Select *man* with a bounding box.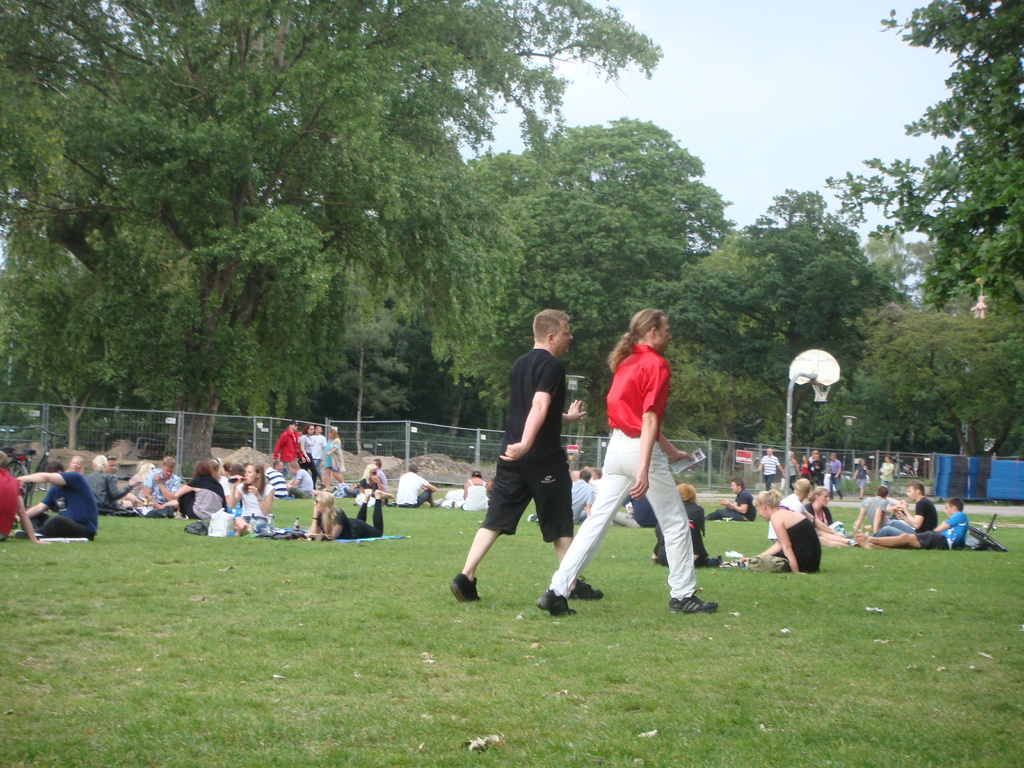
select_region(767, 471, 851, 552).
